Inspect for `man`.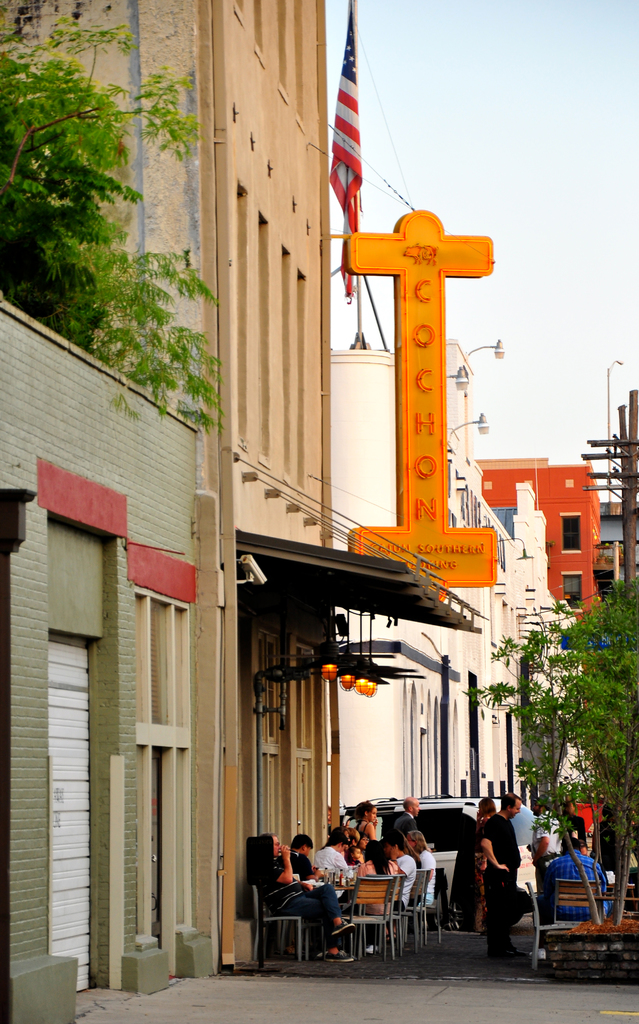
Inspection: <region>538, 833, 629, 924</region>.
